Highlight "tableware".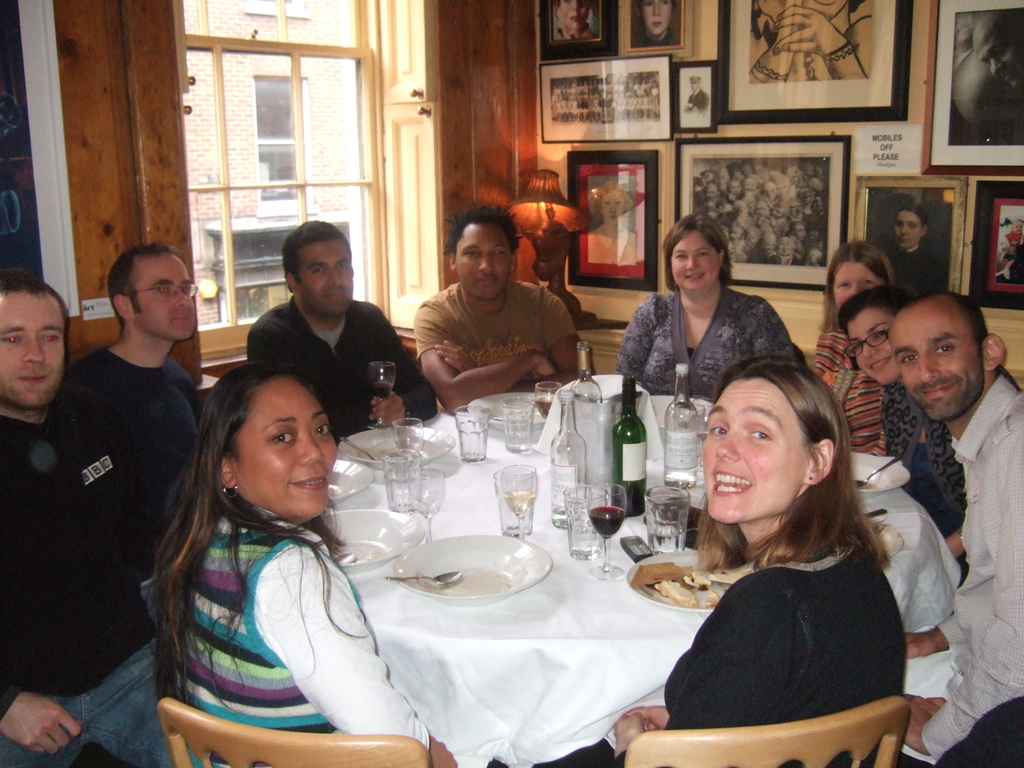
Highlighted region: <bbox>624, 553, 751, 611</bbox>.
